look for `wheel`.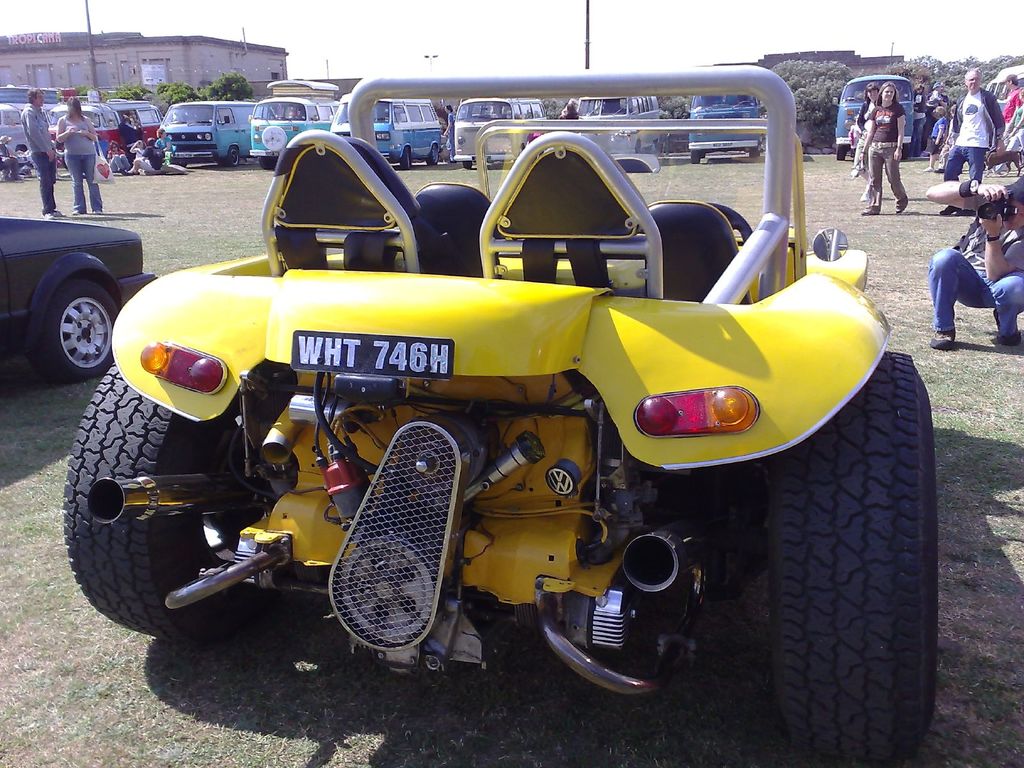
Found: crop(831, 144, 847, 161).
